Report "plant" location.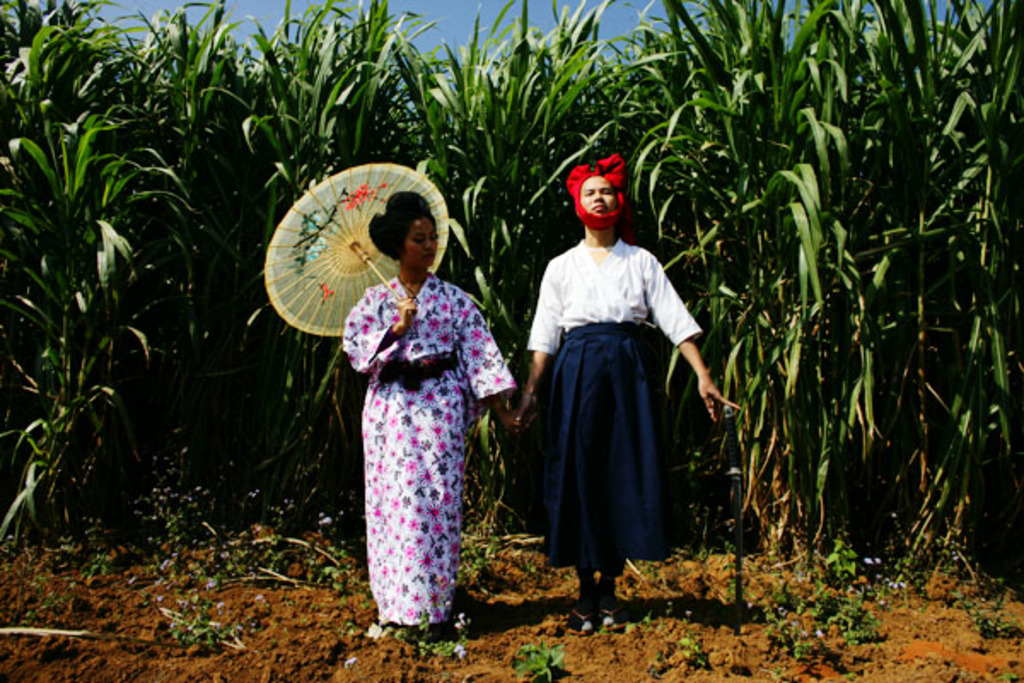
Report: select_region(821, 533, 869, 598).
